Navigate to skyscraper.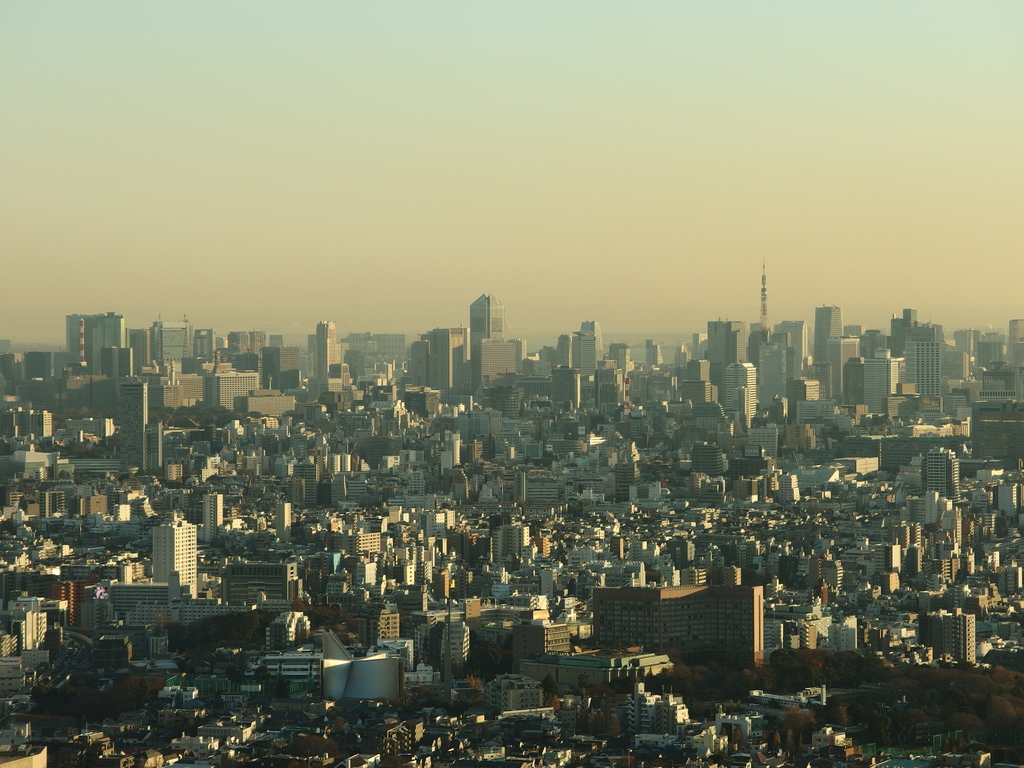
Navigation target: (452,289,526,398).
